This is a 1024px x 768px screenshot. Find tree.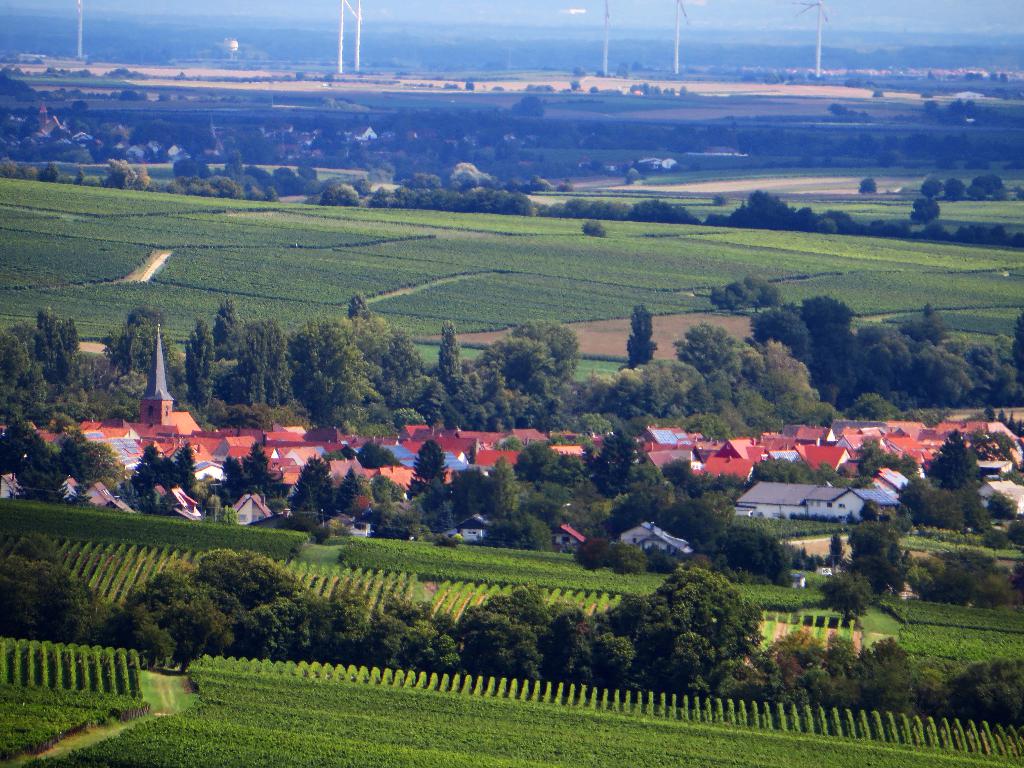
Bounding box: [737, 67, 761, 84].
